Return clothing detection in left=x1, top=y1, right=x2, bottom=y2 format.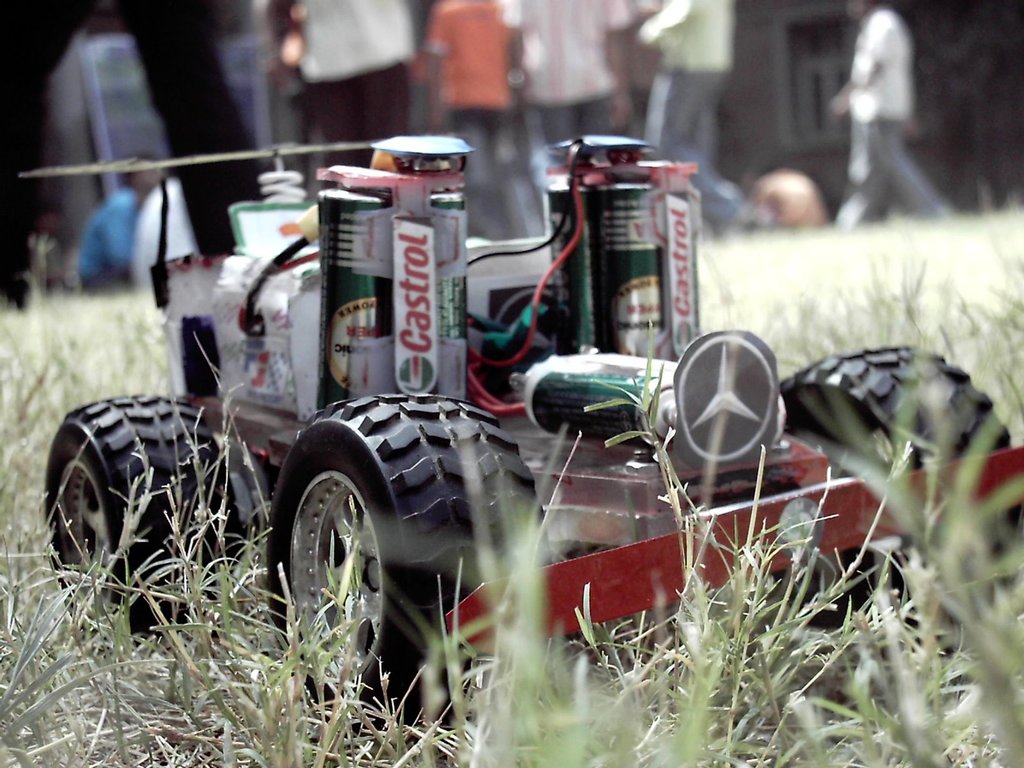
left=434, top=0, right=504, bottom=215.
